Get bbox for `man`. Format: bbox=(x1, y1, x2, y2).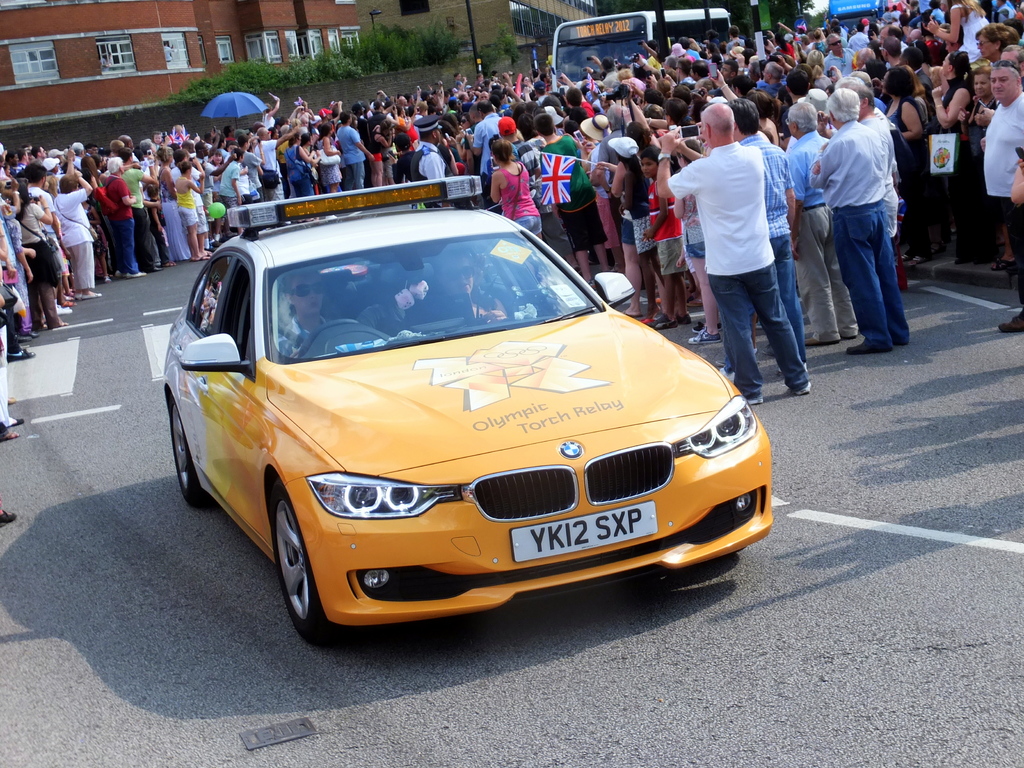
bbox=(25, 163, 73, 312).
